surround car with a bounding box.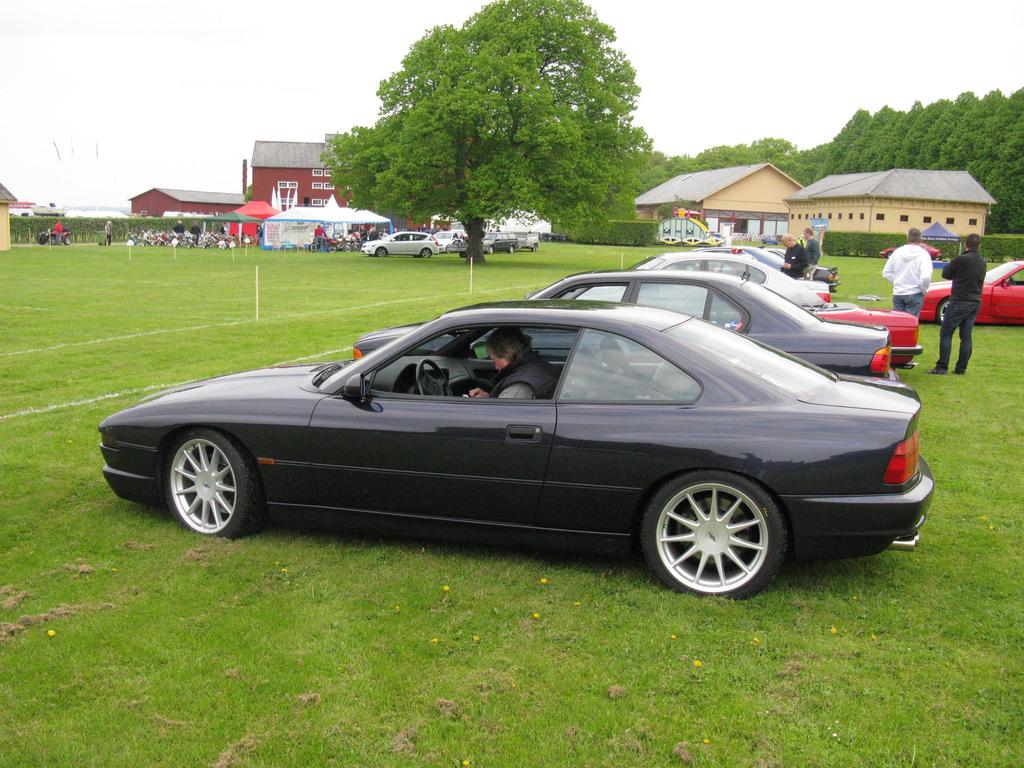
(79, 289, 952, 600).
